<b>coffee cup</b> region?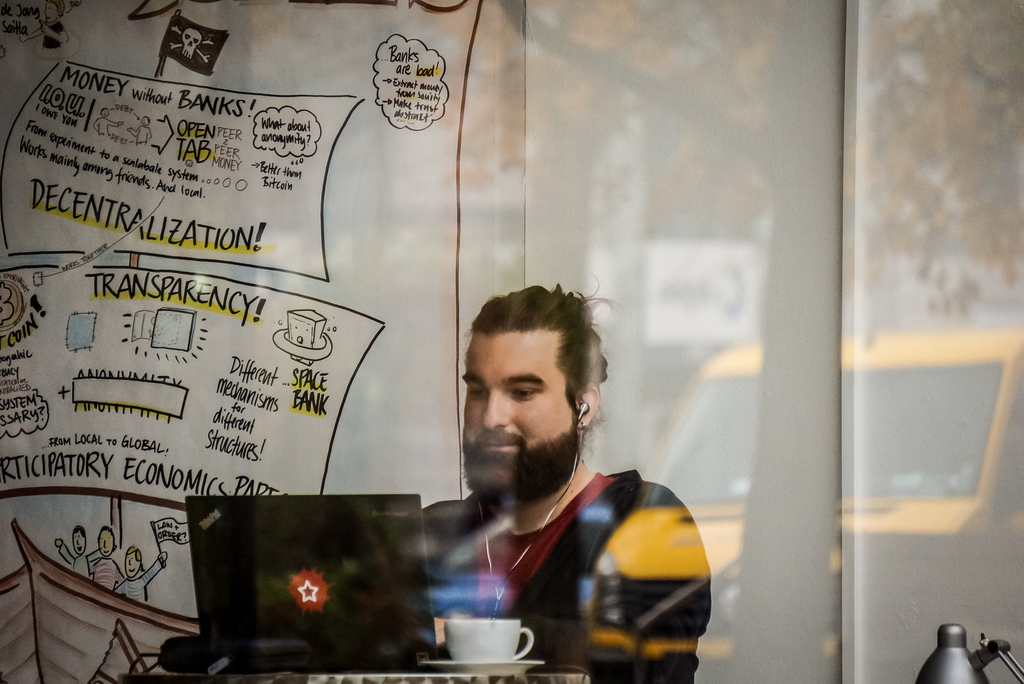
(442,617,532,660)
